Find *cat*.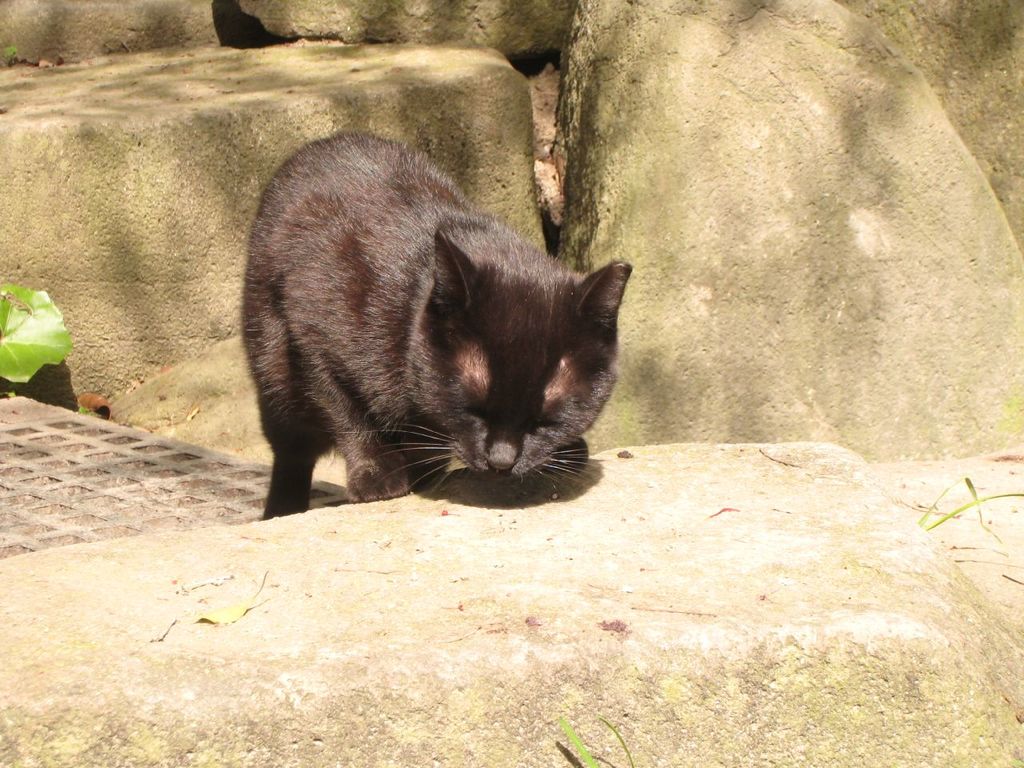
<region>235, 129, 635, 525</region>.
